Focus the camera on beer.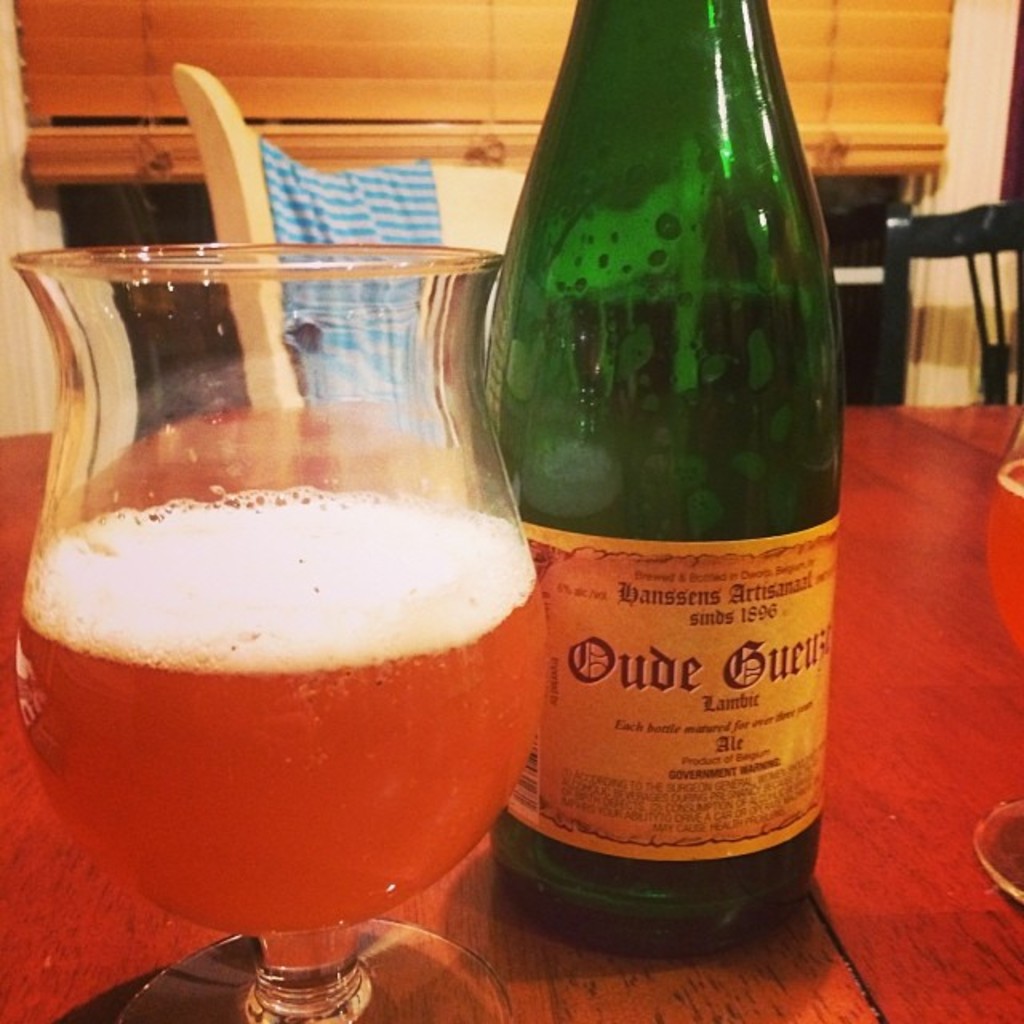
Focus region: <box>26,491,550,926</box>.
